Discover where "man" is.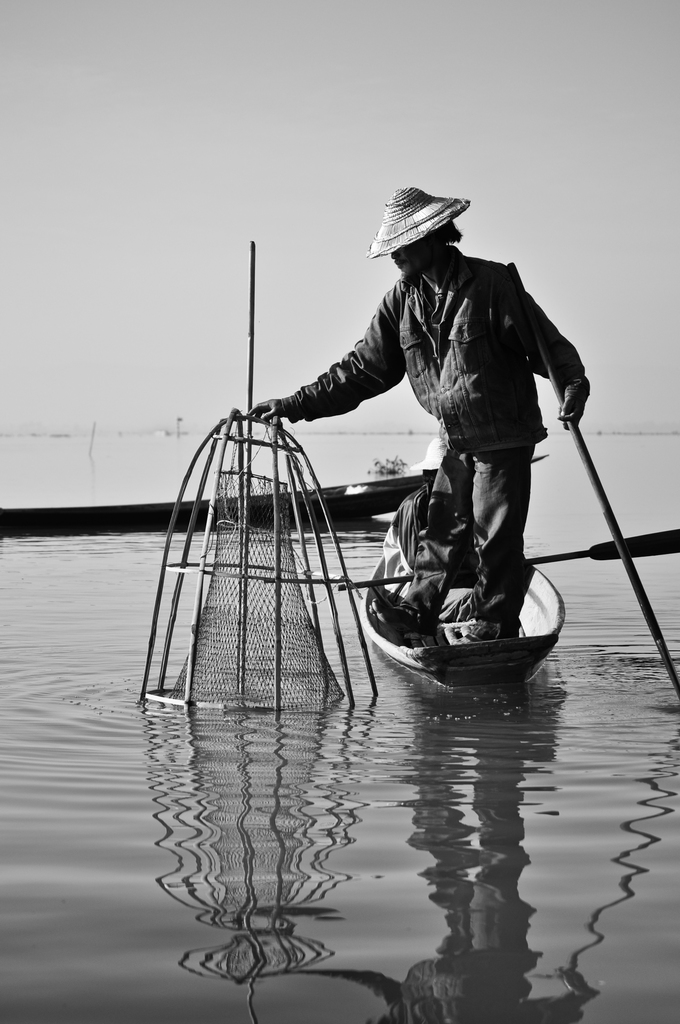
Discovered at (left=246, top=175, right=602, bottom=647).
